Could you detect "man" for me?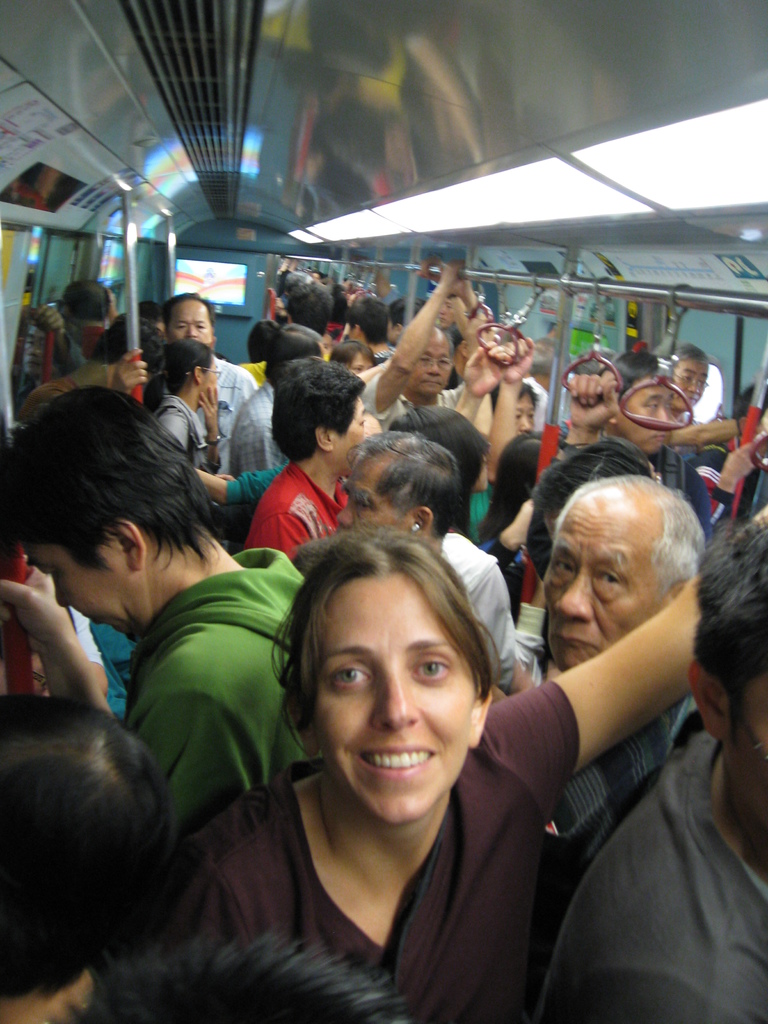
Detection result: [x1=0, y1=378, x2=305, y2=852].
